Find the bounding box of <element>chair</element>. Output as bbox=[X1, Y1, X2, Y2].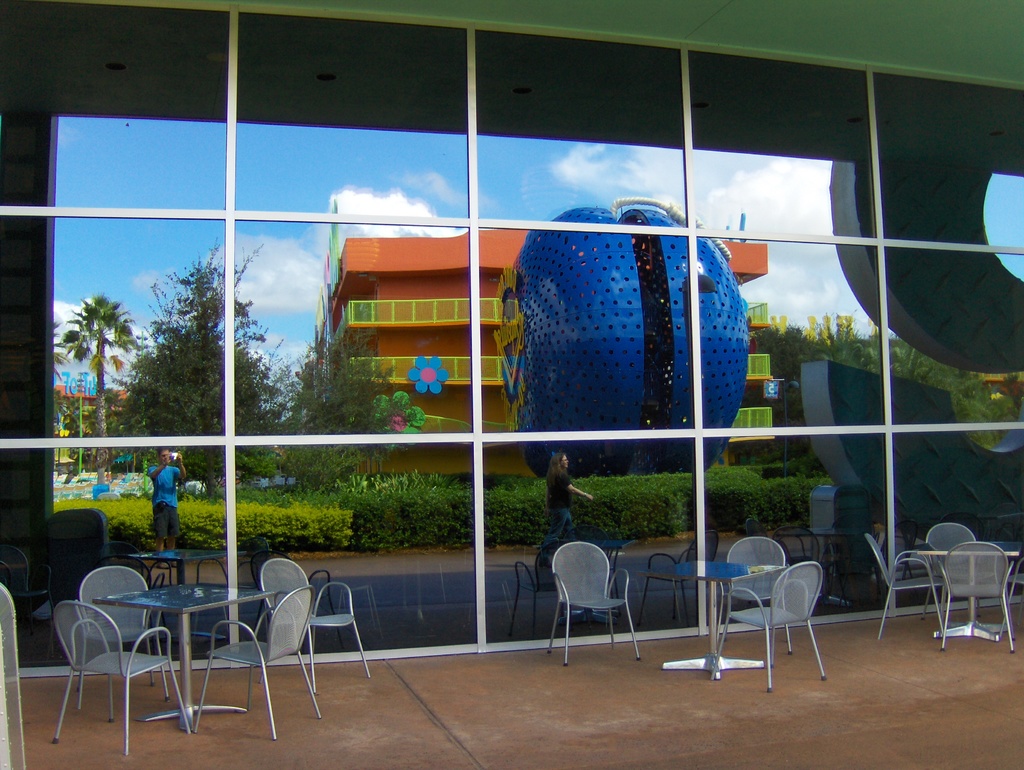
bbox=[552, 540, 644, 670].
